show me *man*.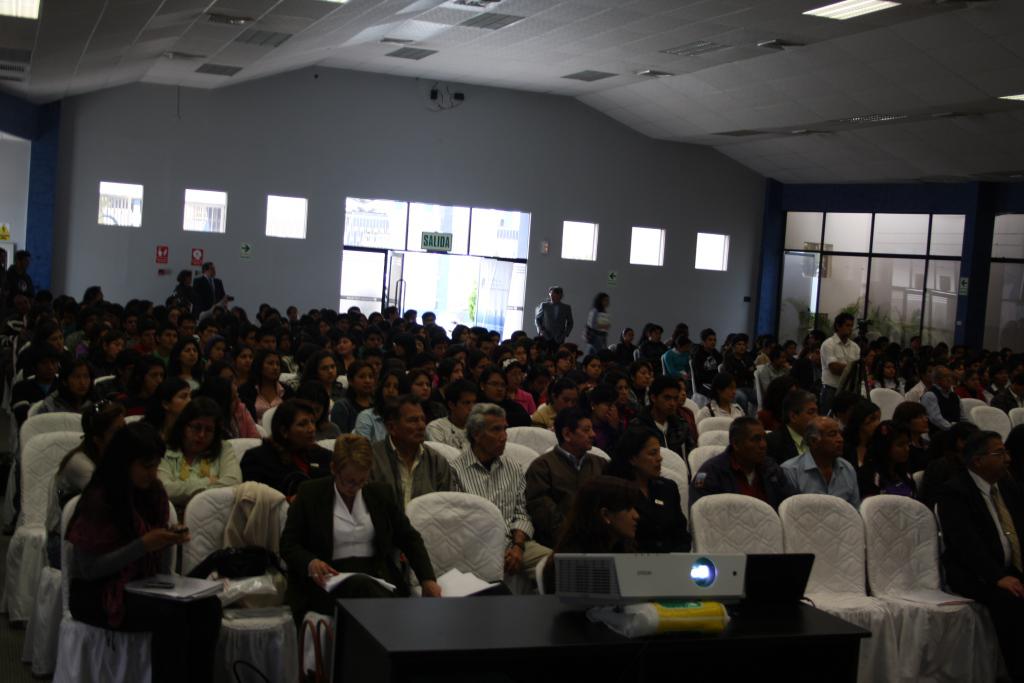
*man* is here: left=759, top=343, right=797, bottom=395.
